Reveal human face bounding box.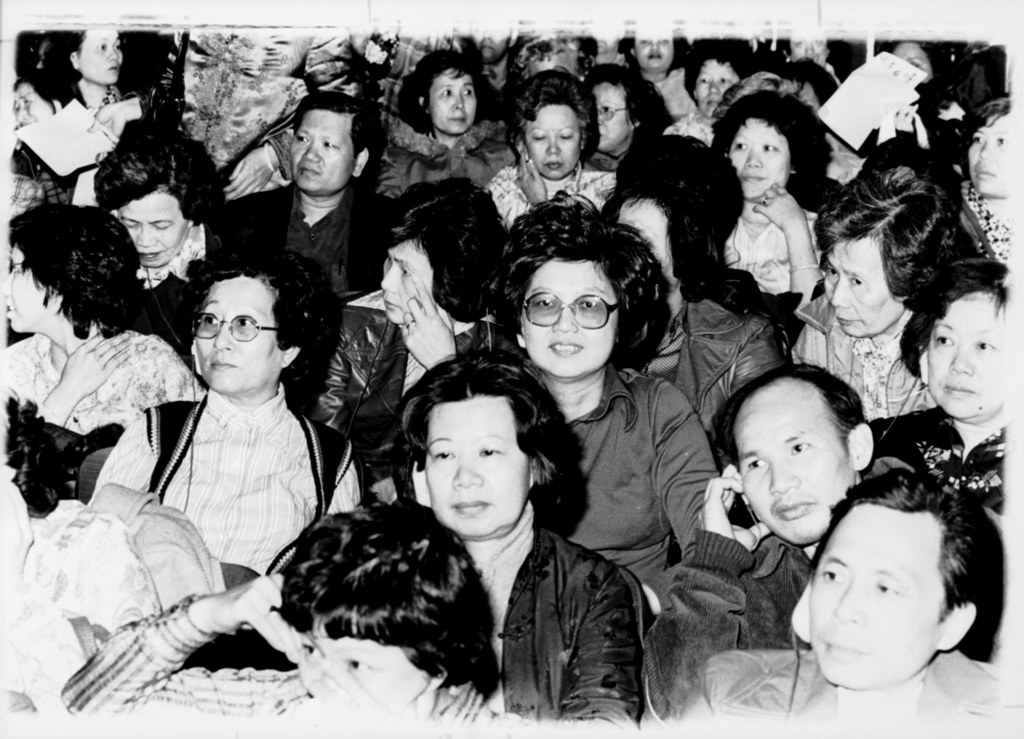
Revealed: (x1=523, y1=107, x2=586, y2=178).
